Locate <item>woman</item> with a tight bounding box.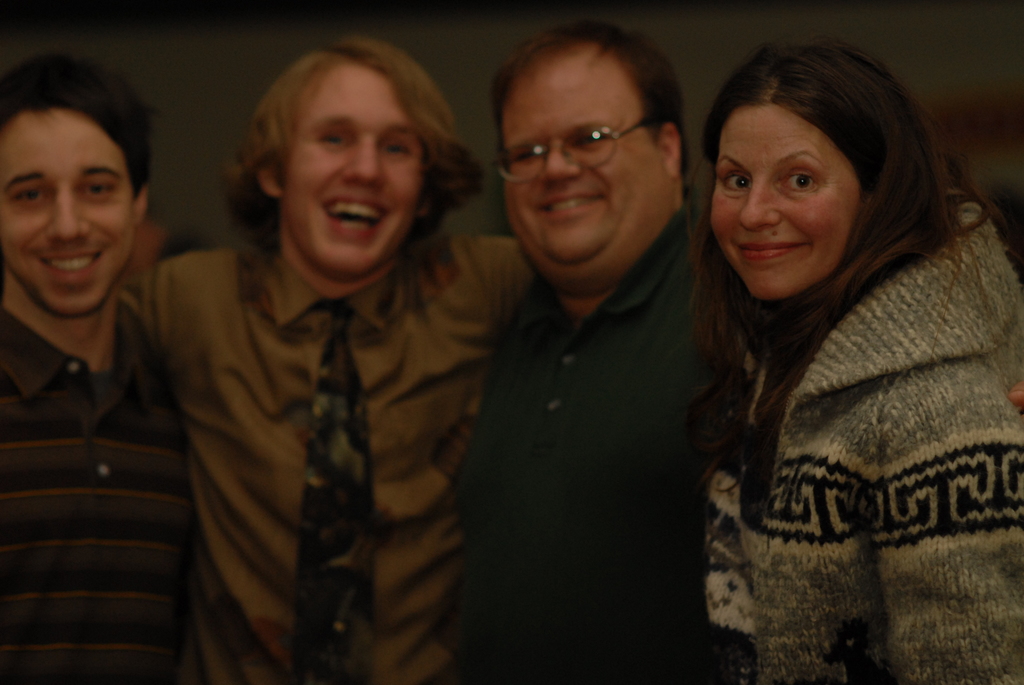
<box>643,37,1023,670</box>.
